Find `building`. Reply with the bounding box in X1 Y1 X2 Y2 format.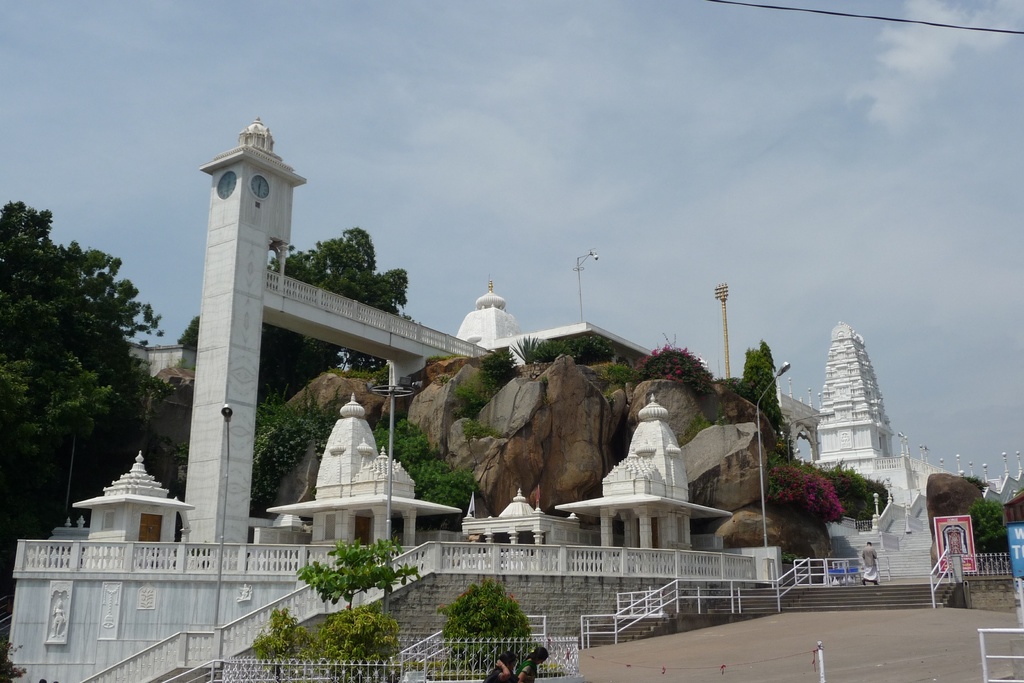
0 108 1023 682.
